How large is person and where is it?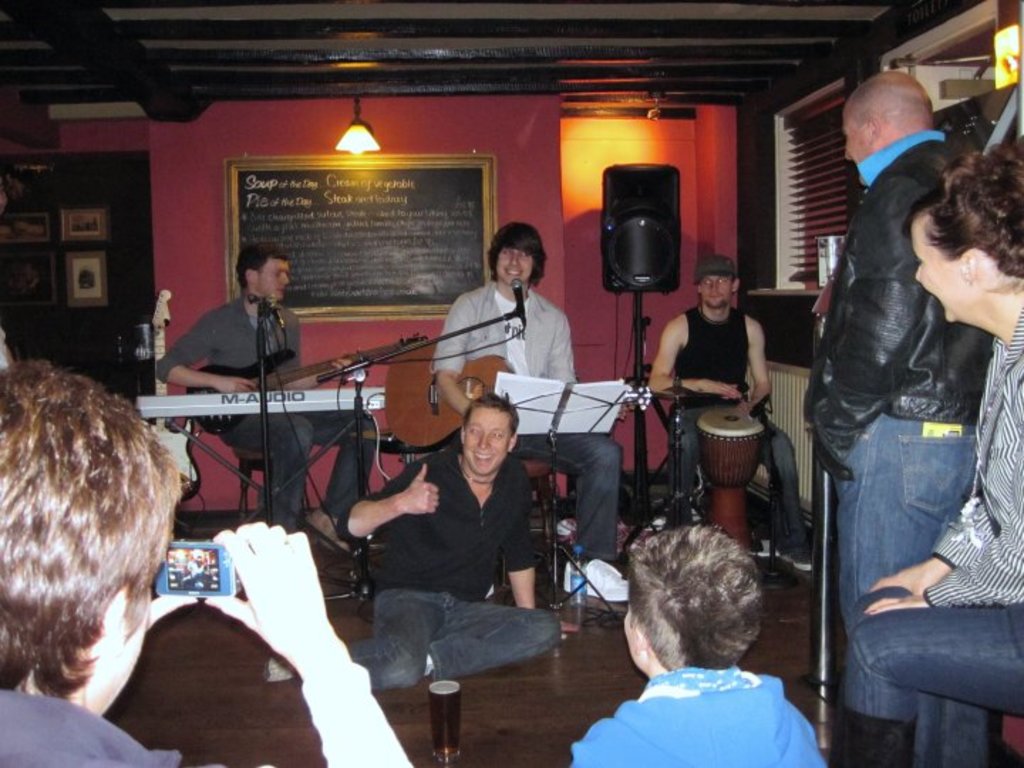
Bounding box: rect(644, 247, 815, 570).
